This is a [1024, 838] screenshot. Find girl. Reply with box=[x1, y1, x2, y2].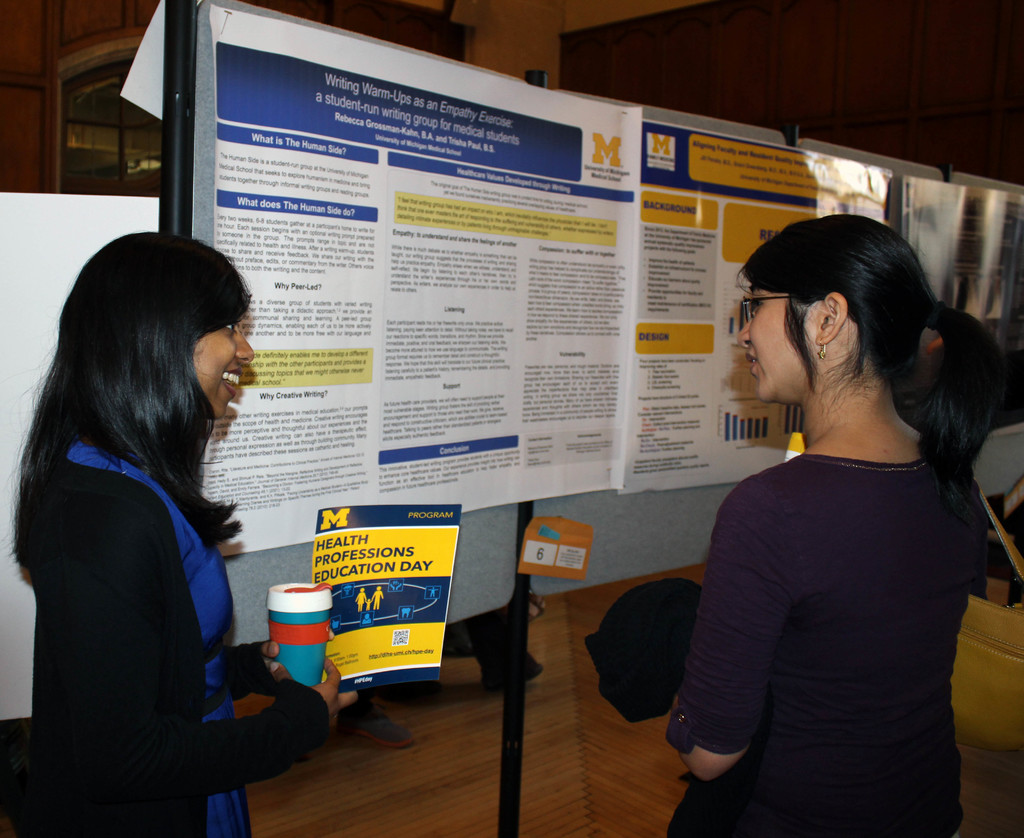
box=[2, 230, 358, 837].
